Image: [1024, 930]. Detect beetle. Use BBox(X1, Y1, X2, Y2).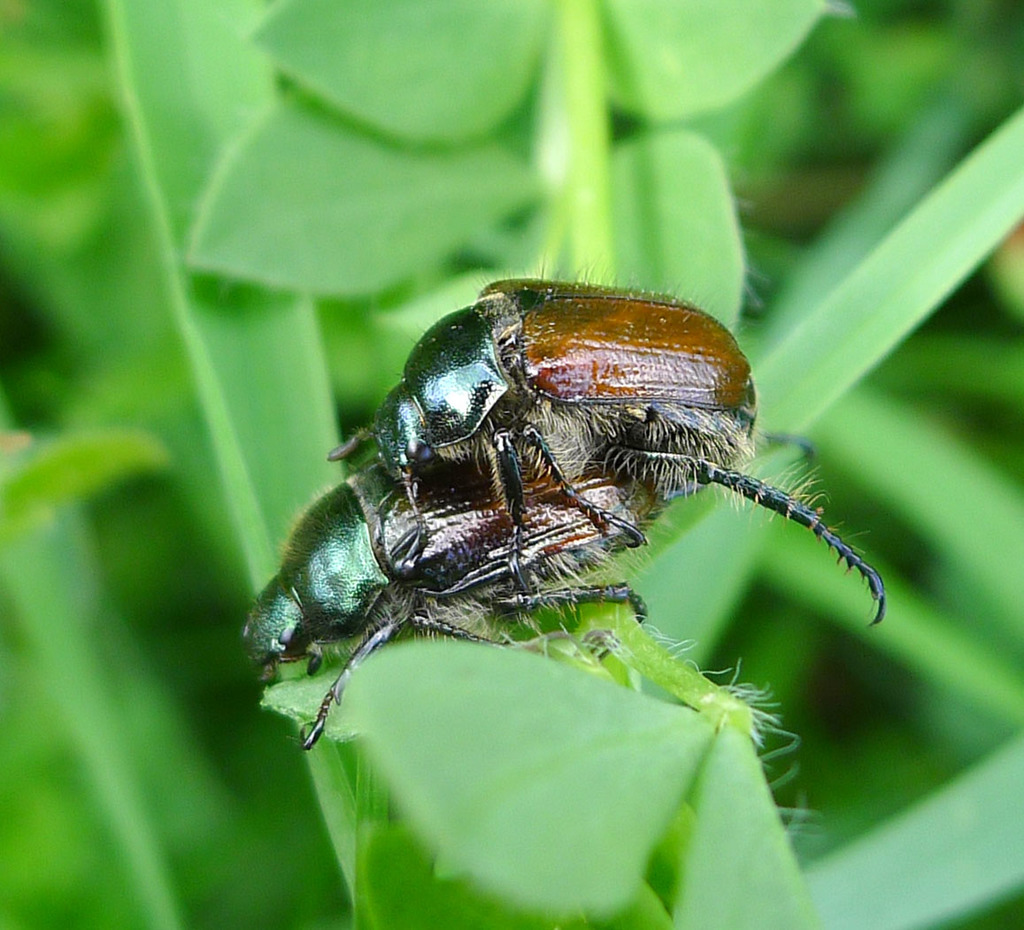
BBox(326, 262, 892, 621).
